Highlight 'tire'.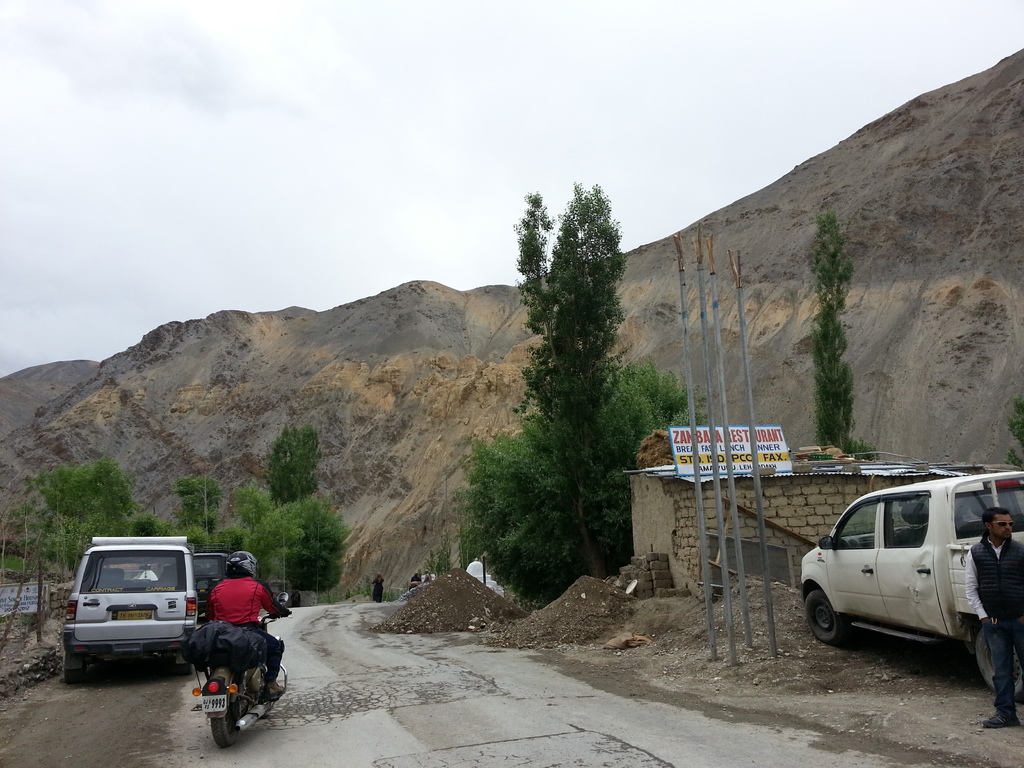
Highlighted region: l=210, t=681, r=241, b=753.
